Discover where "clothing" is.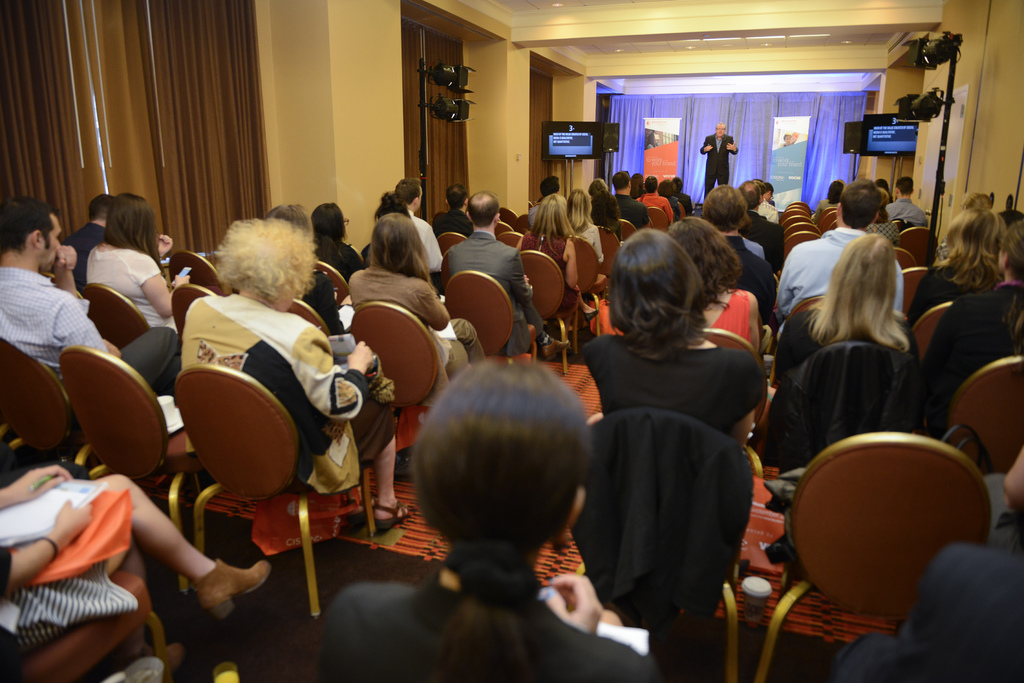
Discovered at <bbox>668, 195, 678, 220</bbox>.
